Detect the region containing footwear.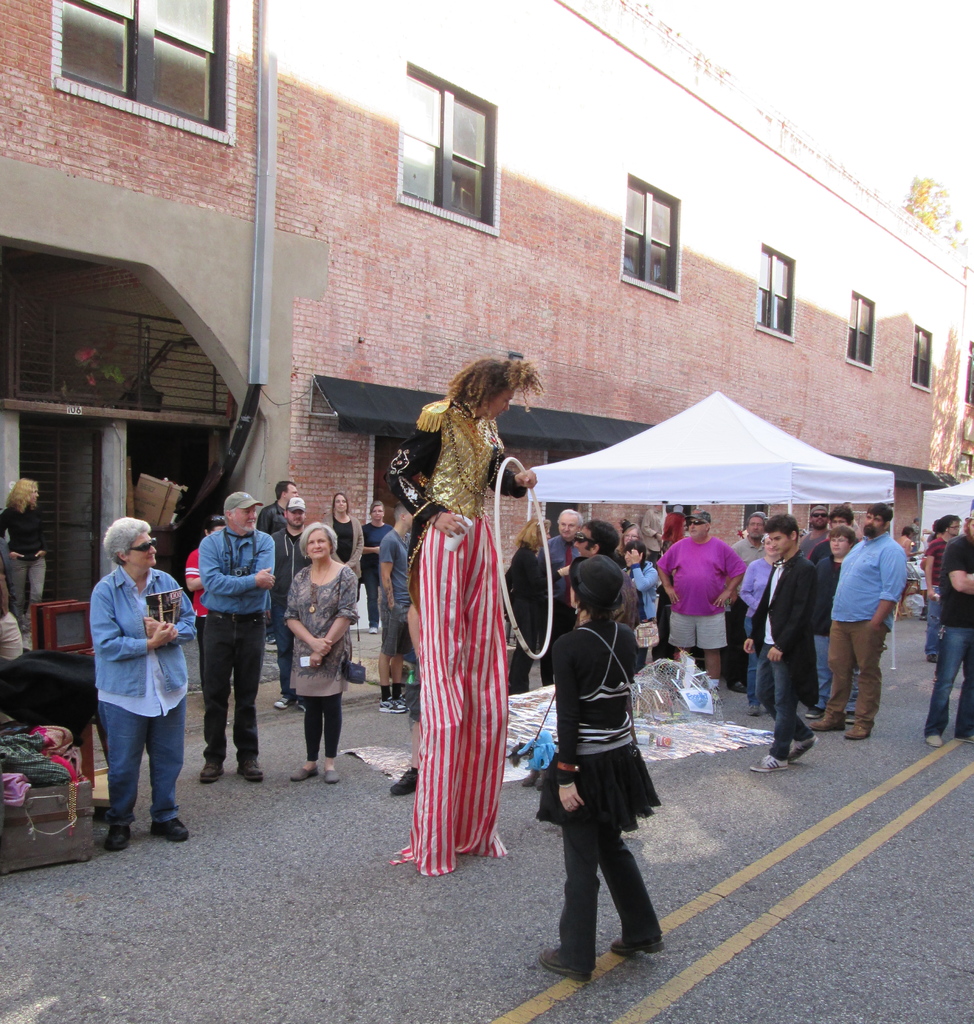
bbox=(806, 708, 822, 717).
